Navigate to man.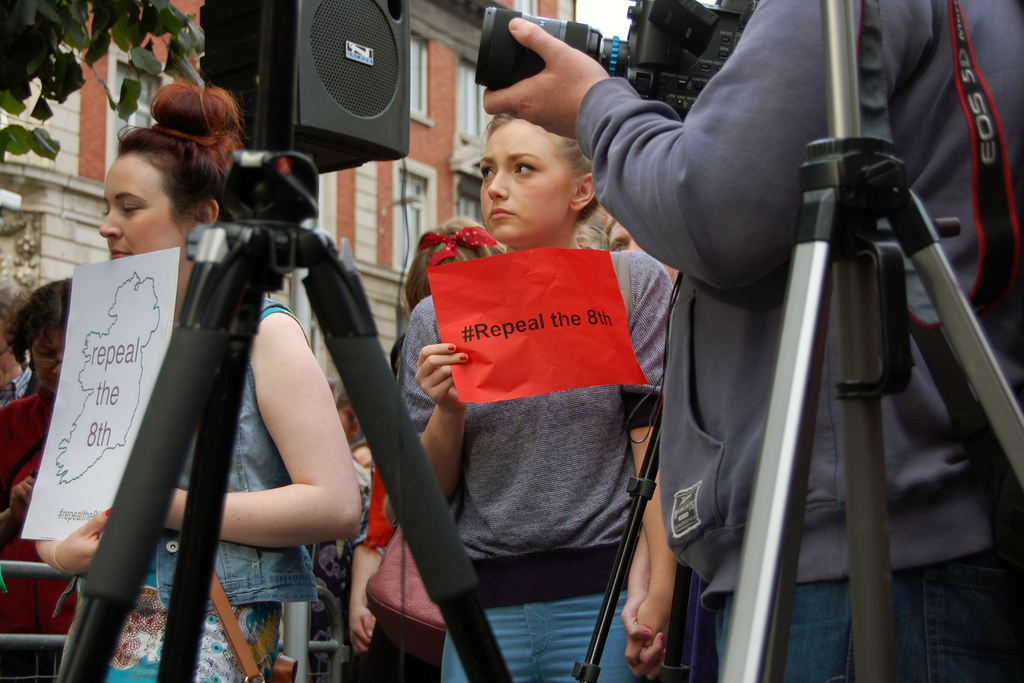
Navigation target: 483:0:1023:682.
